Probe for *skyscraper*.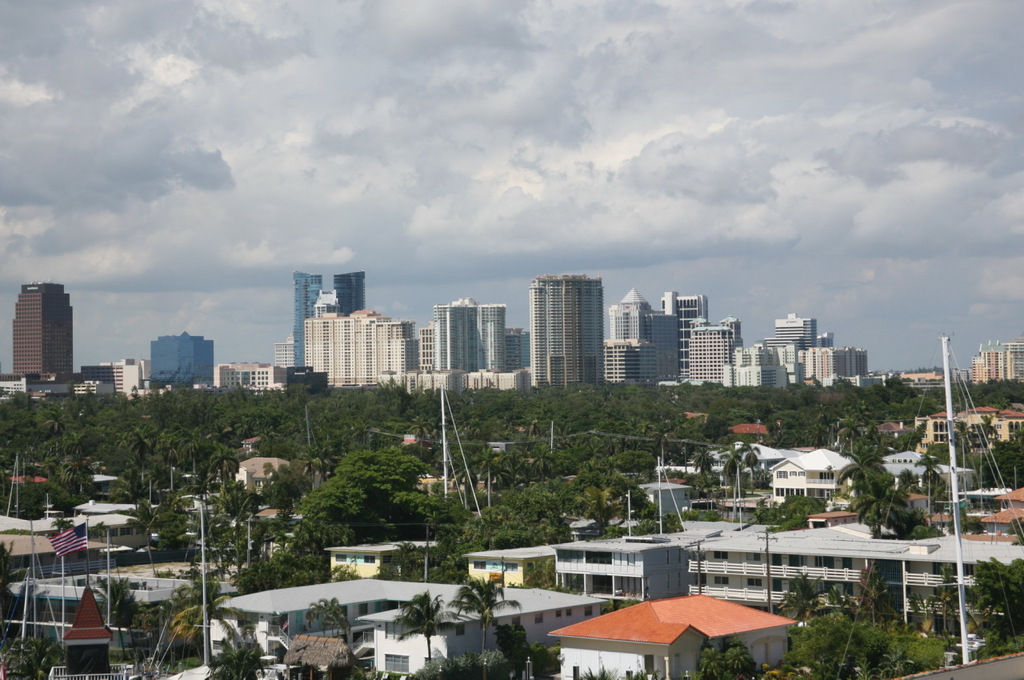
Probe result: left=286, top=268, right=328, bottom=370.
